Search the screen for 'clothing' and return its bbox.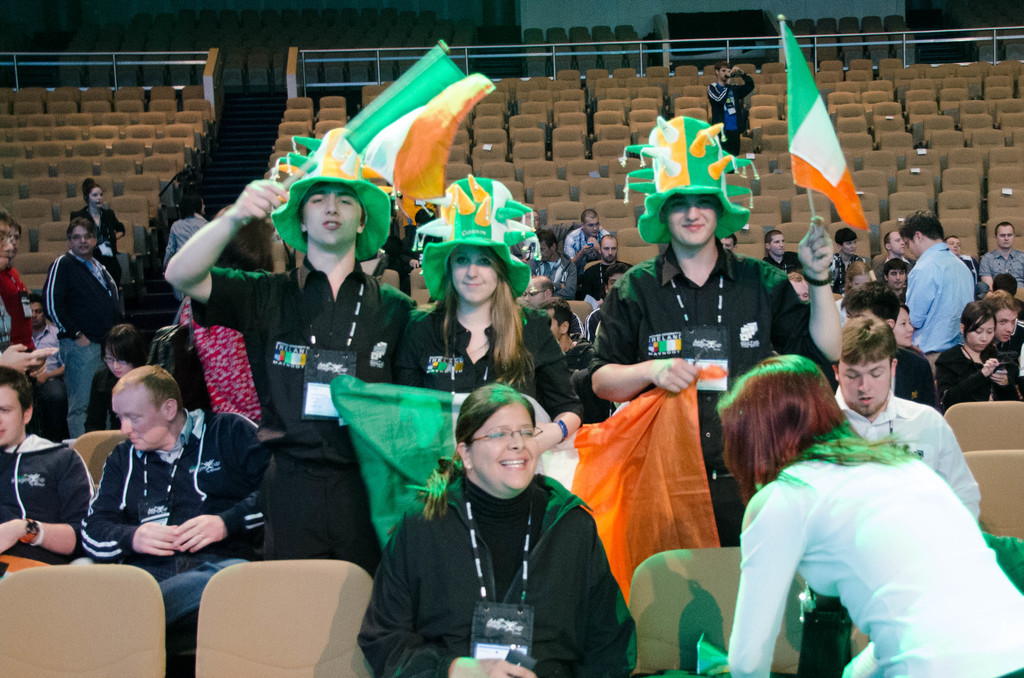
Found: [left=42, top=248, right=126, bottom=435].
